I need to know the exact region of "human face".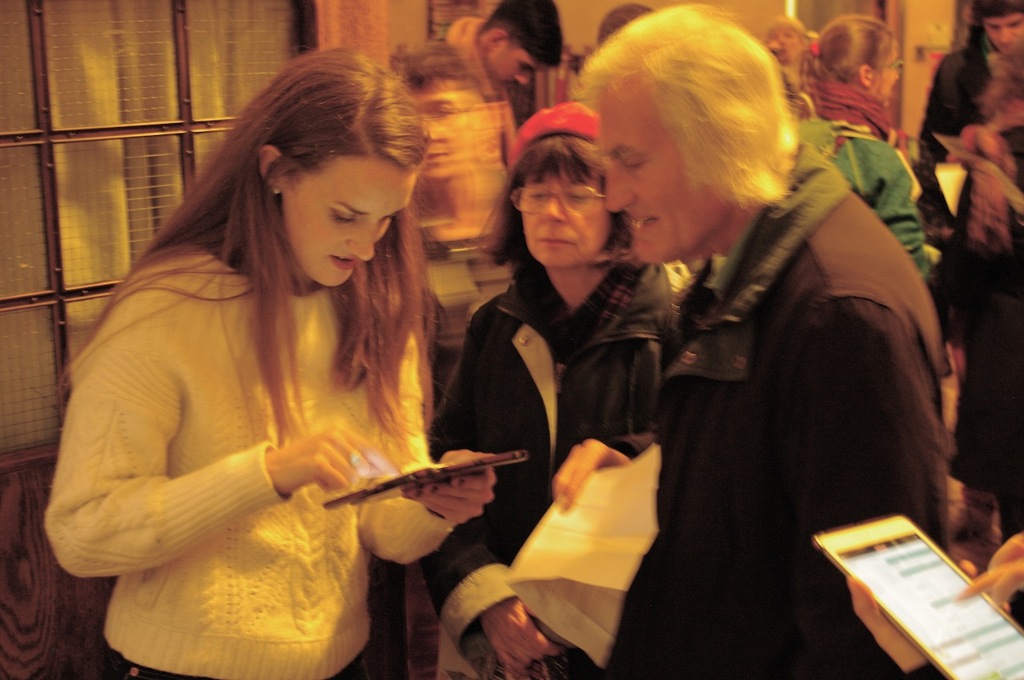
Region: (280,151,411,293).
